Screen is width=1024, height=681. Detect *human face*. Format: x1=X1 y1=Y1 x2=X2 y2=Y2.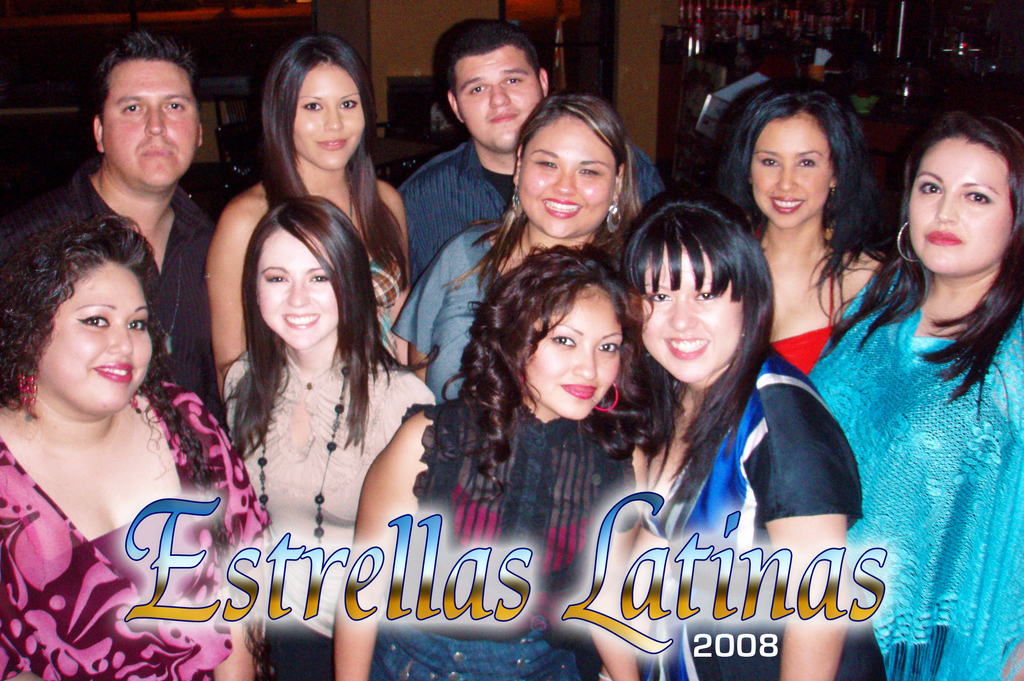
x1=524 y1=283 x2=625 y2=419.
